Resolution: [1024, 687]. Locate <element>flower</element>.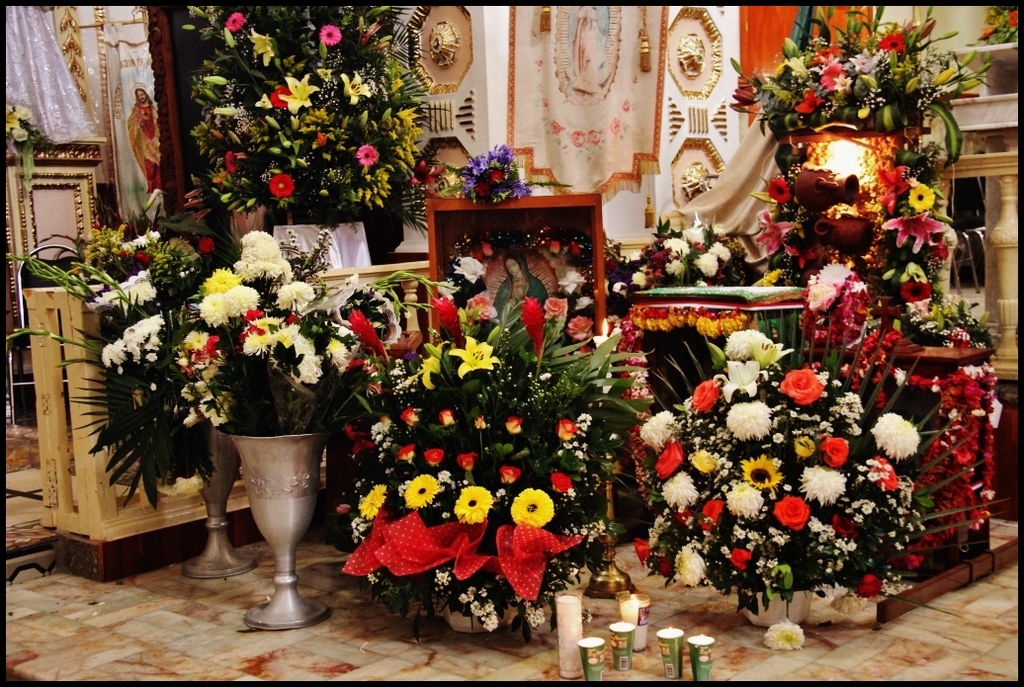
Rect(560, 265, 590, 293).
